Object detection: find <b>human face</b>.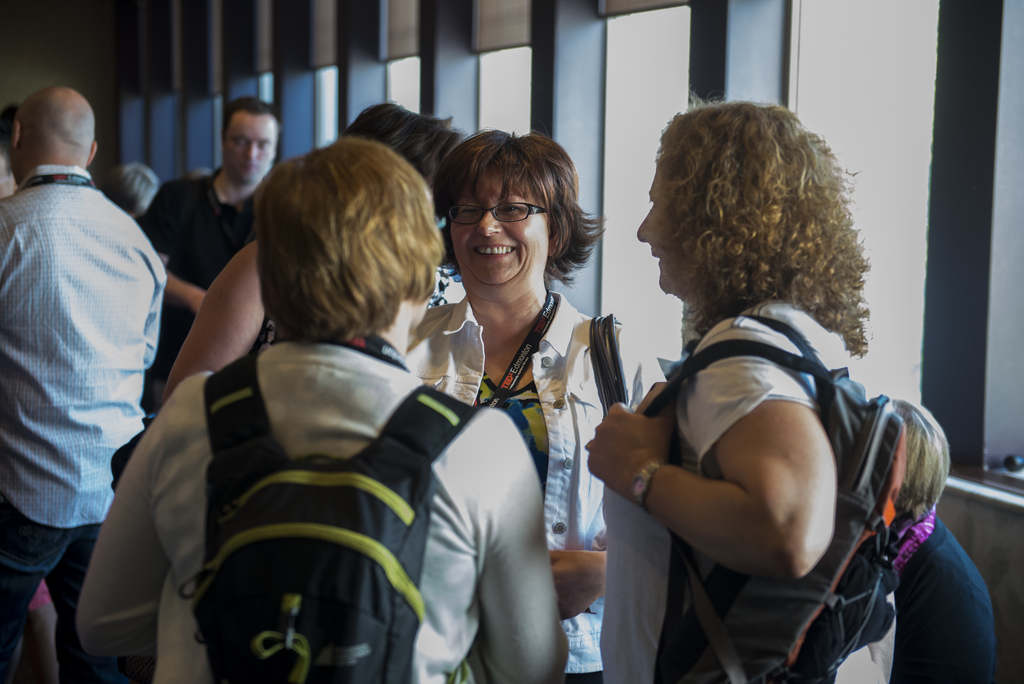
locate(447, 165, 550, 288).
